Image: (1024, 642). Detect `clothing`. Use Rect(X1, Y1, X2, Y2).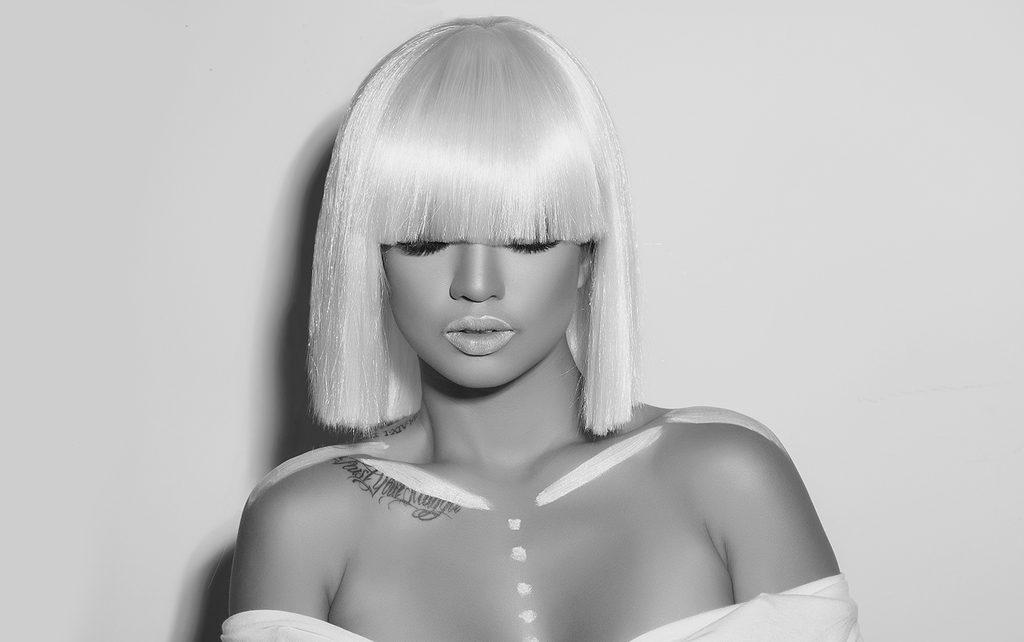
Rect(221, 572, 857, 641).
